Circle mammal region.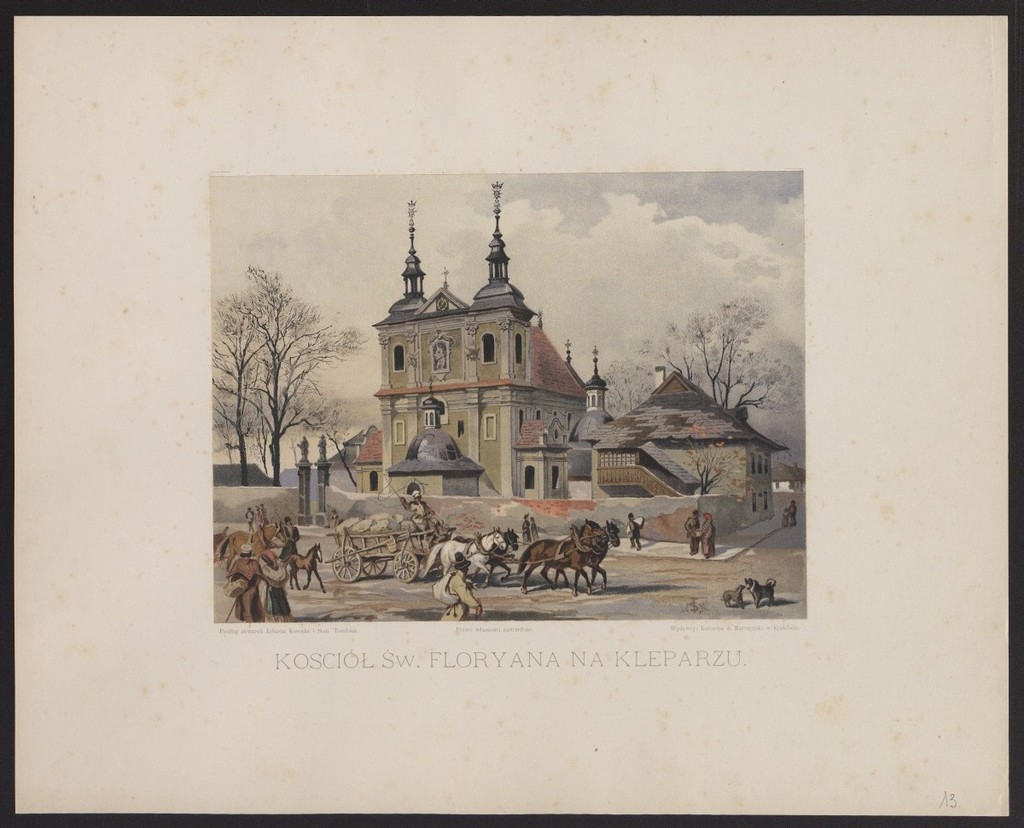
Region: box(260, 499, 269, 527).
